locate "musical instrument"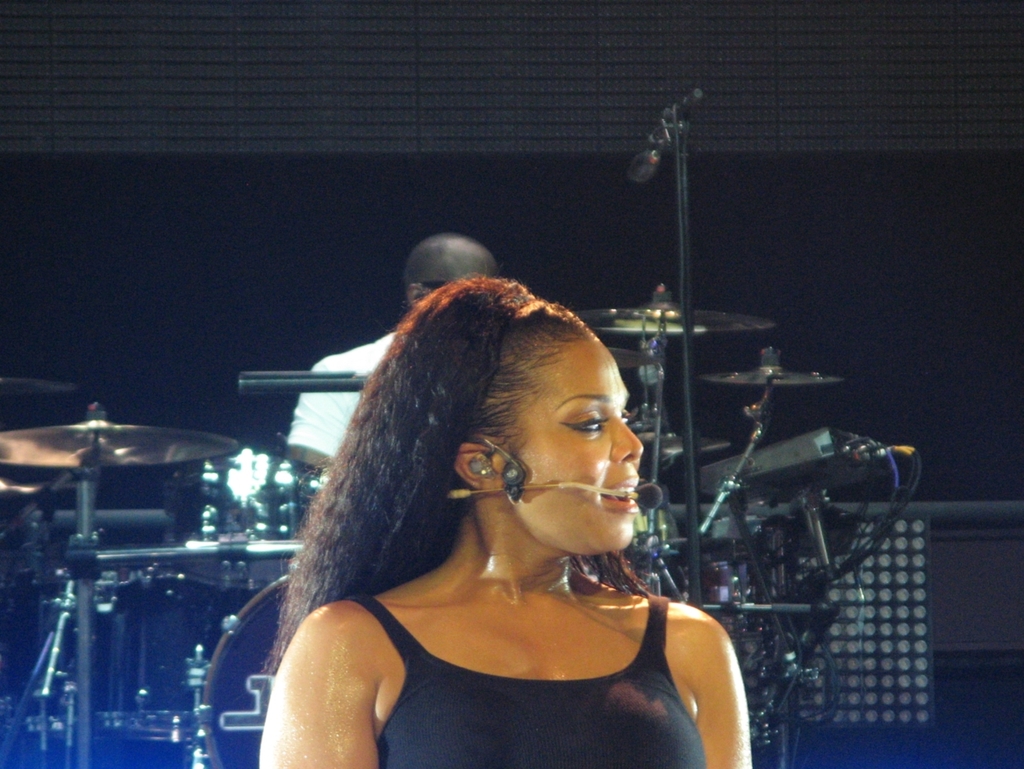
BBox(629, 427, 750, 462)
